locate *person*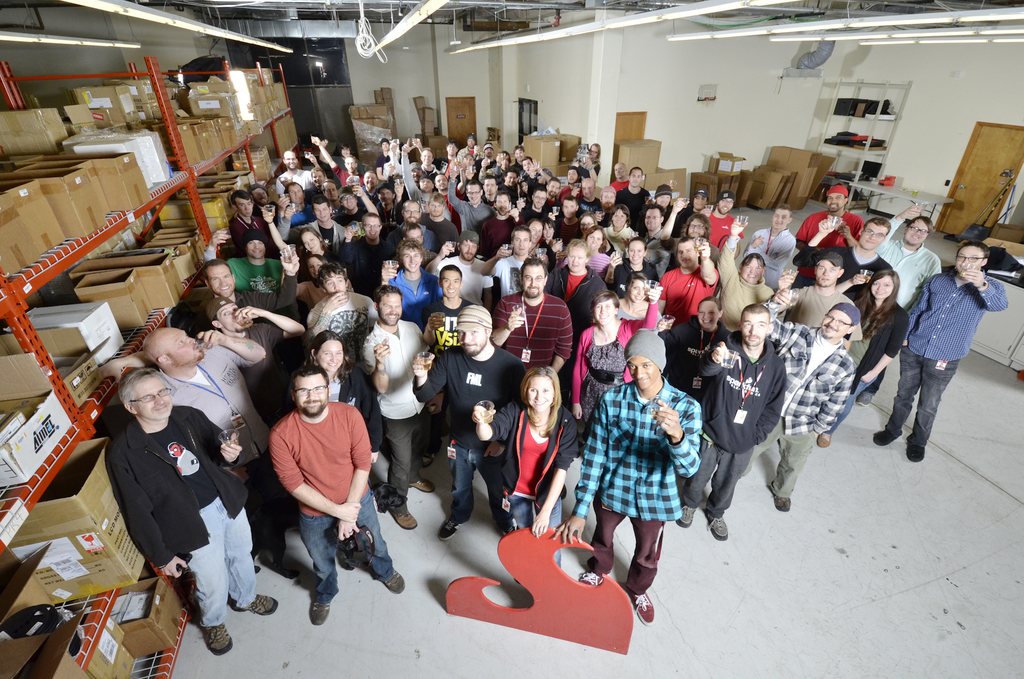
detection(872, 204, 948, 311)
